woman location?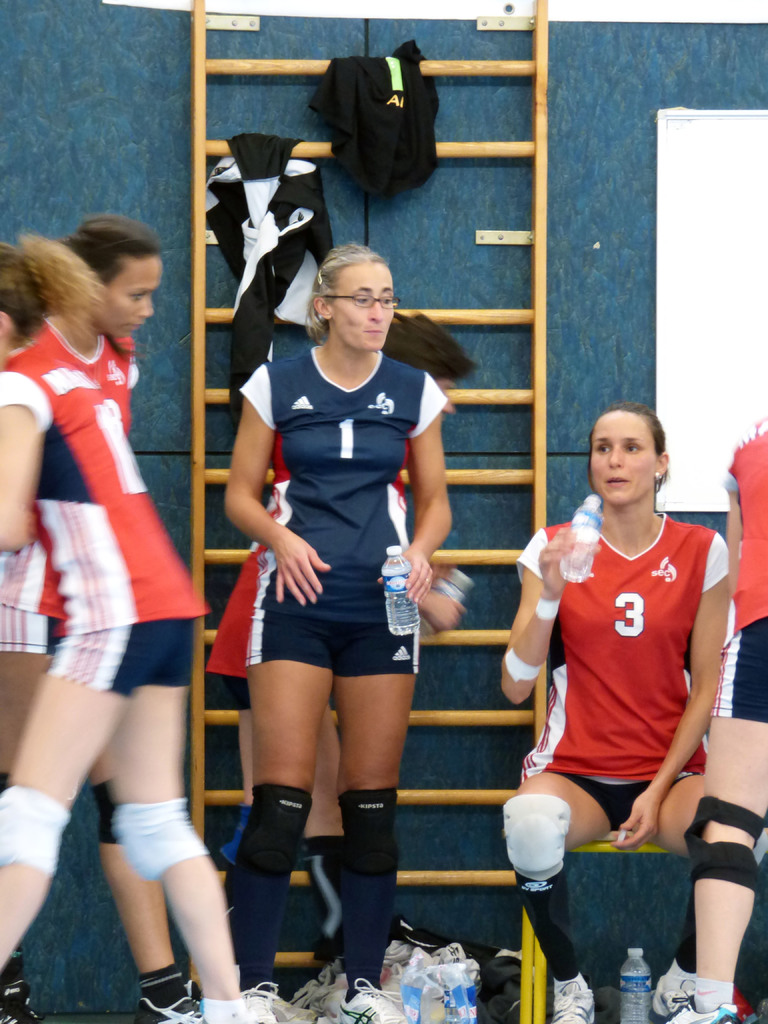
select_region(651, 408, 767, 1023)
